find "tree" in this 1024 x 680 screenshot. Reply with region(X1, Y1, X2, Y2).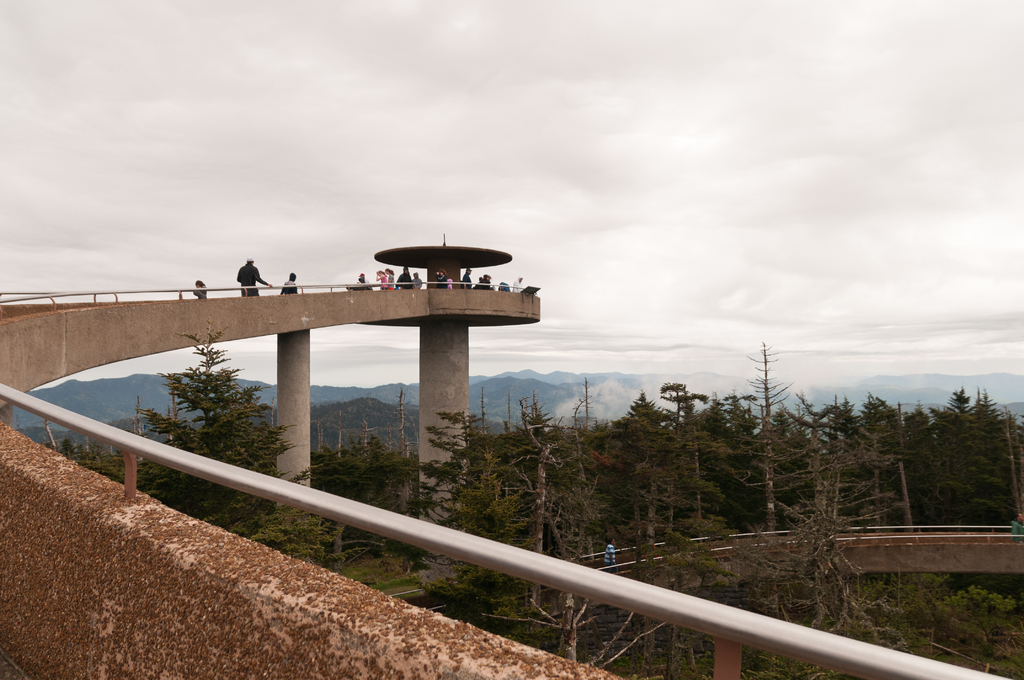
region(653, 381, 713, 537).
